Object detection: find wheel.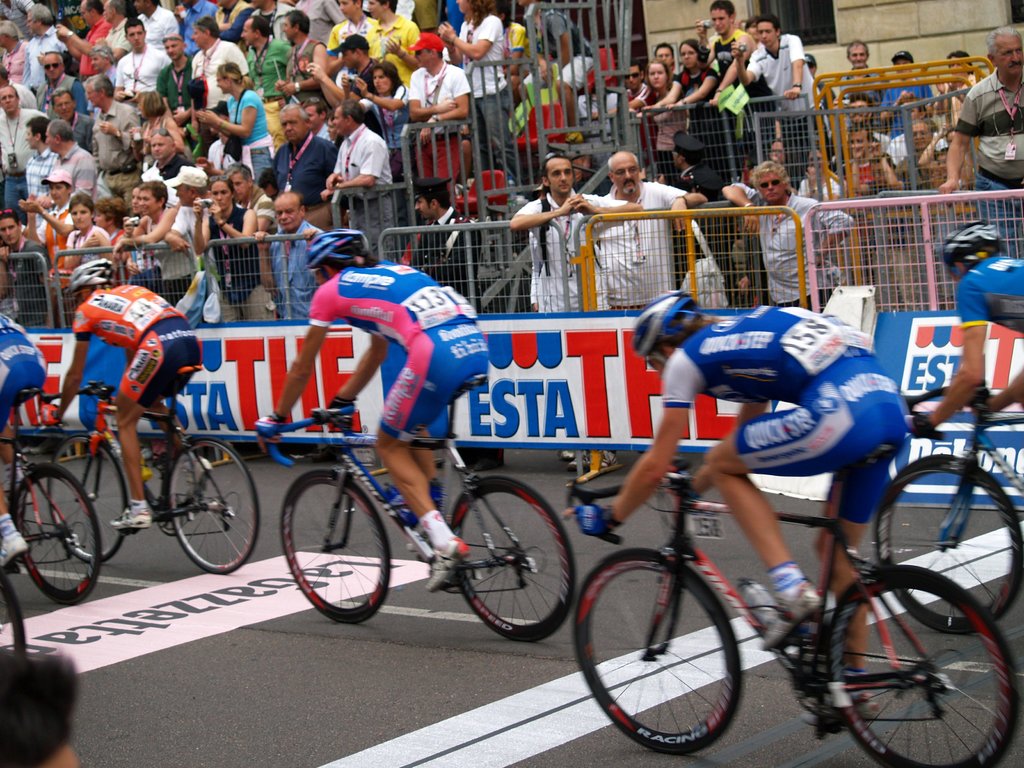
x1=168 y1=436 x2=260 y2=575.
